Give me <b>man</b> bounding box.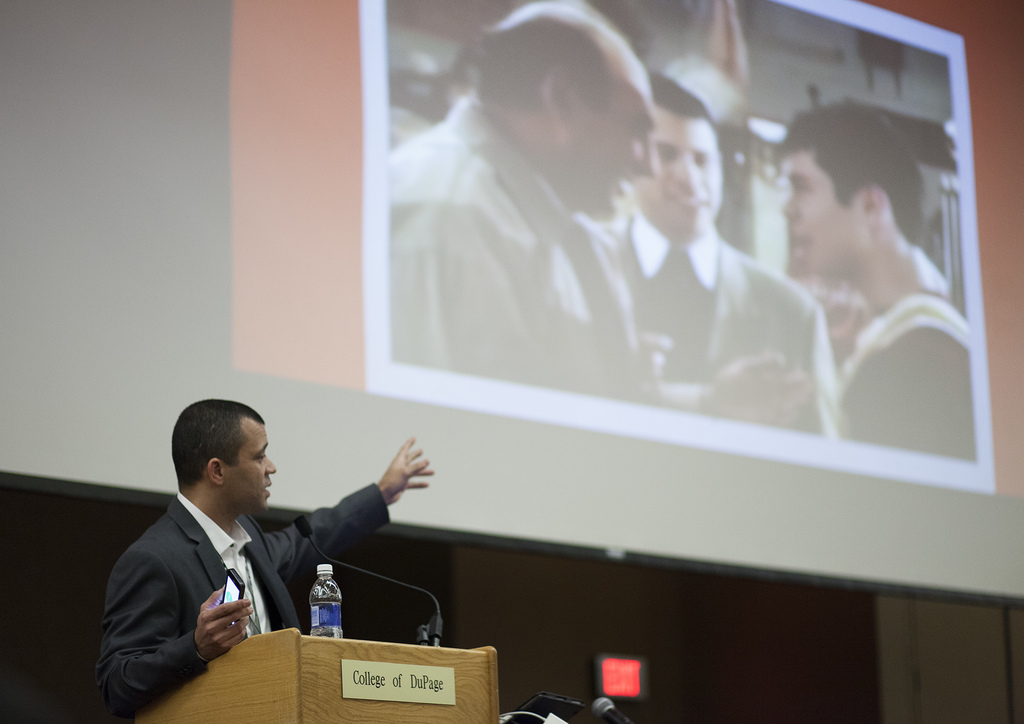
detection(82, 405, 381, 707).
